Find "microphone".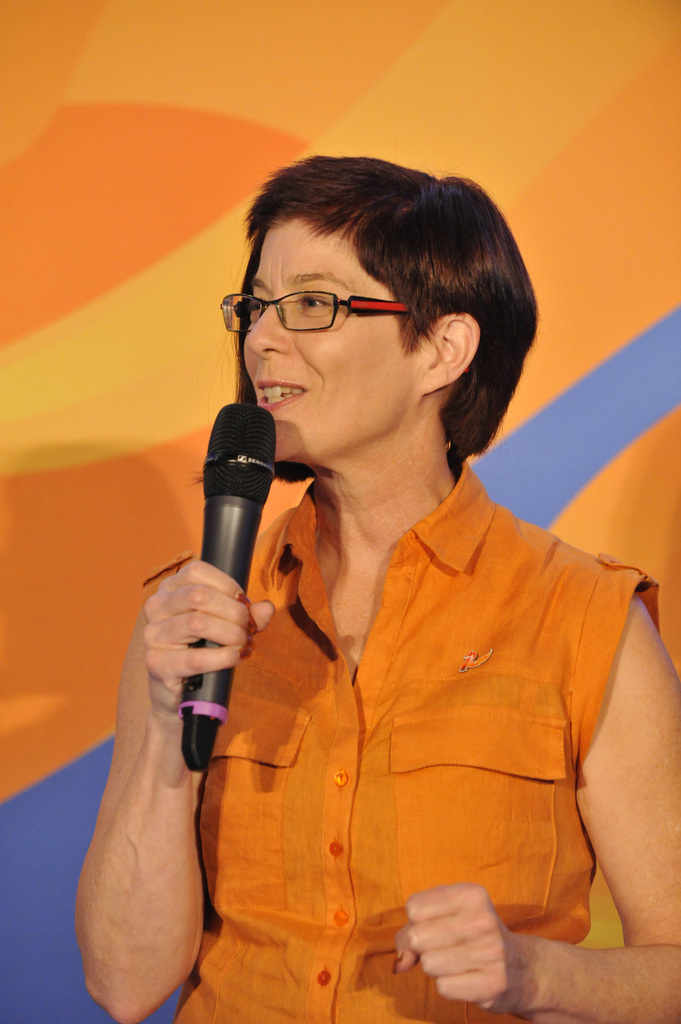
<region>172, 401, 303, 623</region>.
